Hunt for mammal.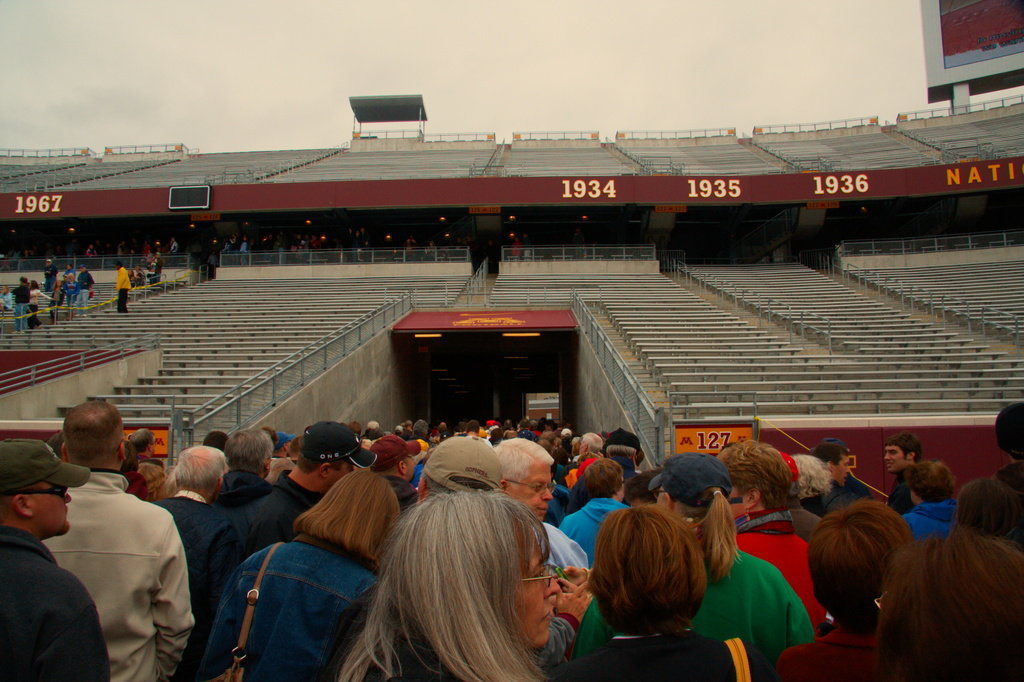
Hunted down at <box>579,239,589,261</box>.
